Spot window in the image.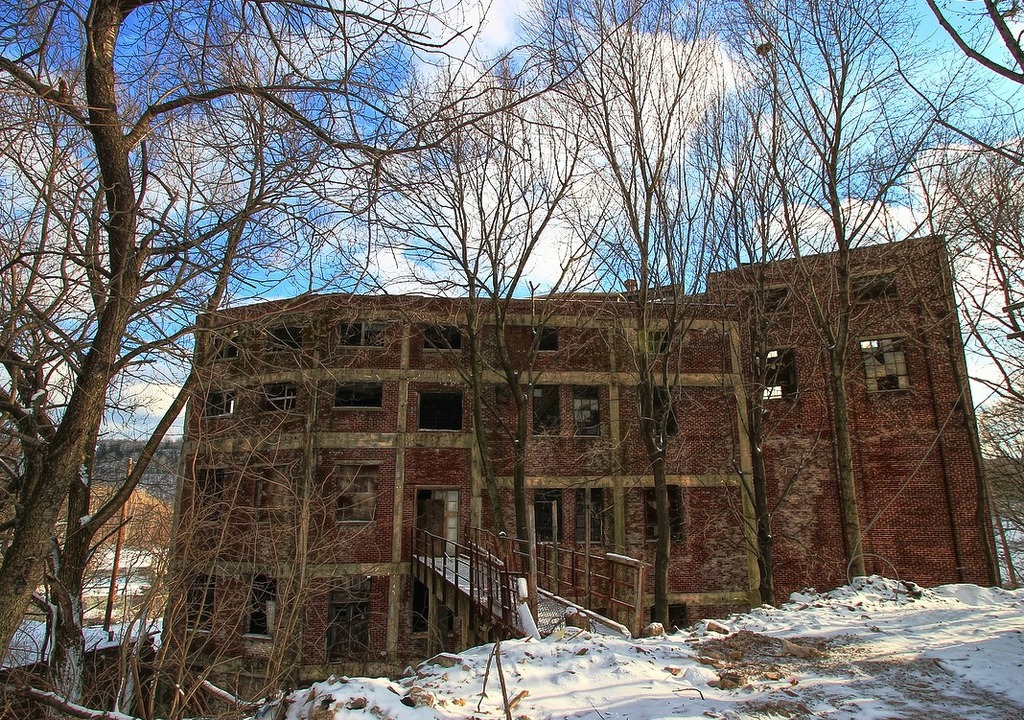
window found at rect(333, 320, 395, 351).
